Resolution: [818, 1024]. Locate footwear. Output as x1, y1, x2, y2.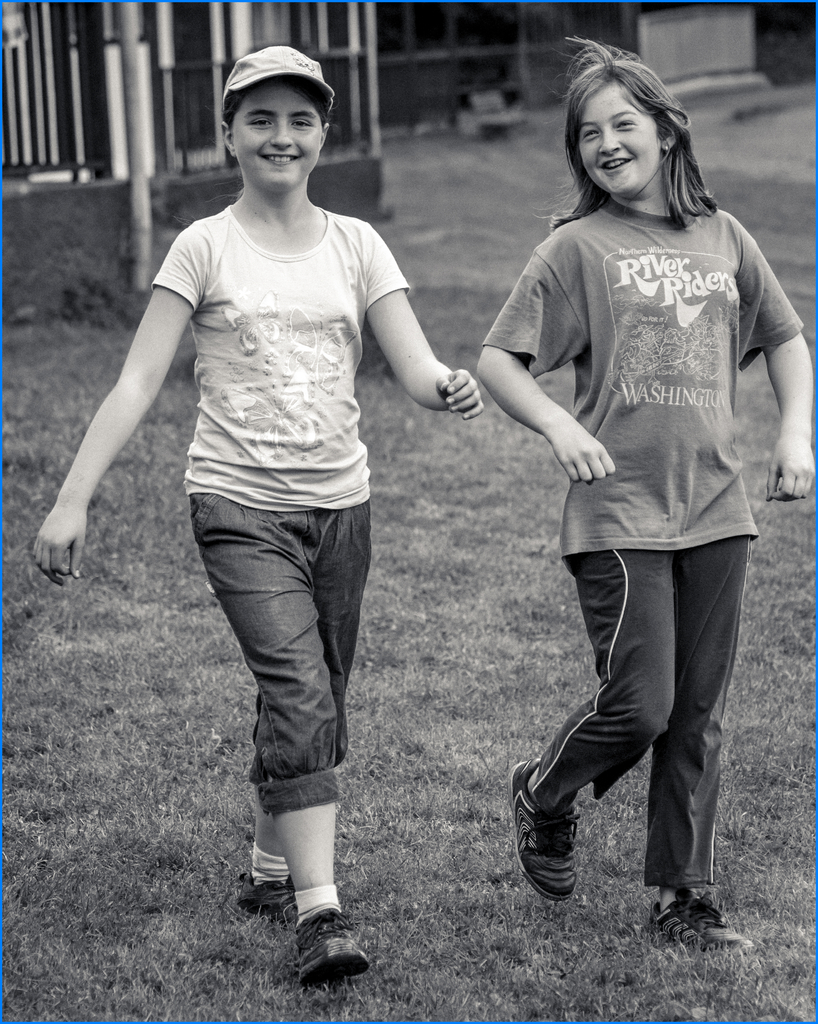
297, 903, 378, 982.
